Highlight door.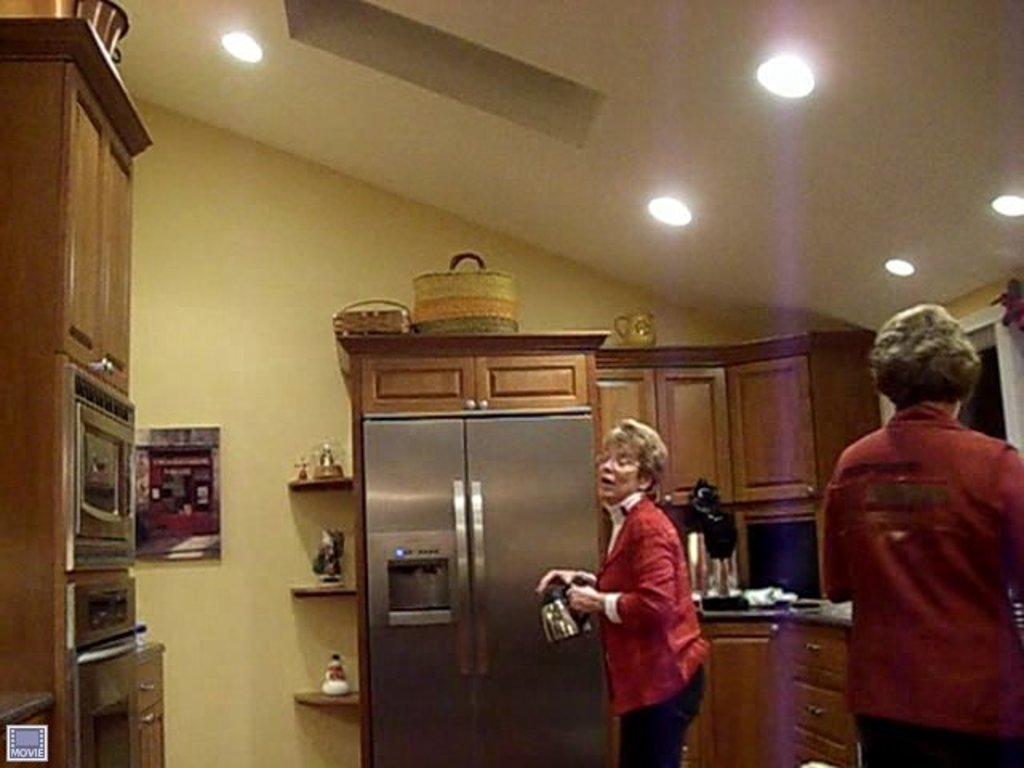
Highlighted region: detection(338, 339, 627, 730).
